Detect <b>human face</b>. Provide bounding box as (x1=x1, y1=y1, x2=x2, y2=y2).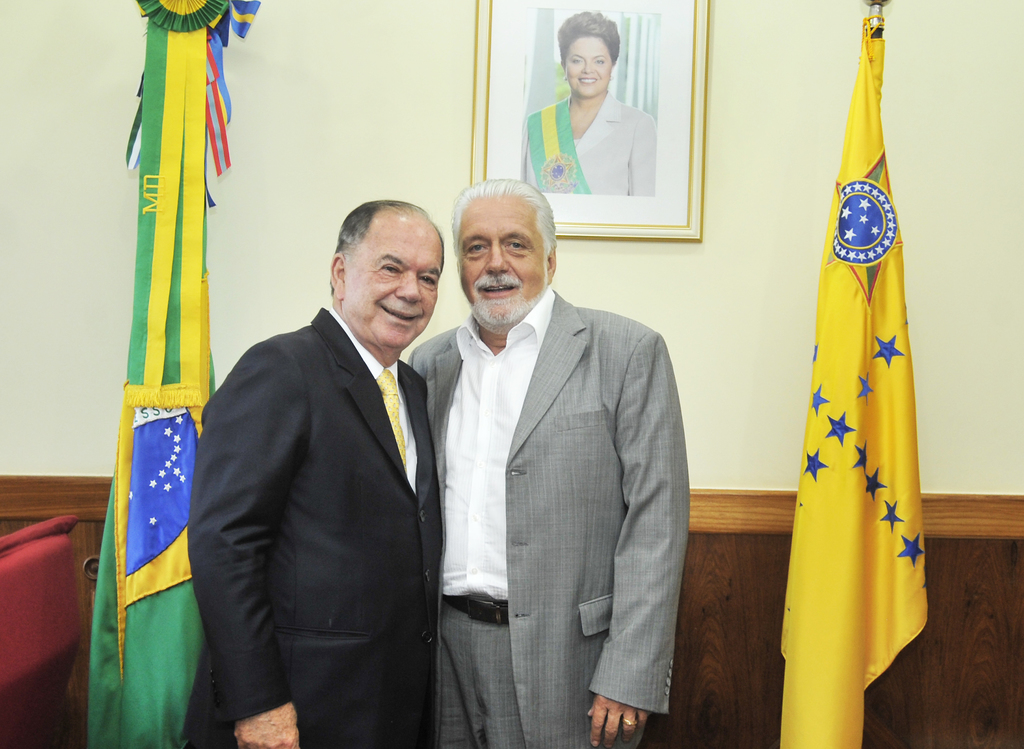
(x1=566, y1=36, x2=609, y2=101).
